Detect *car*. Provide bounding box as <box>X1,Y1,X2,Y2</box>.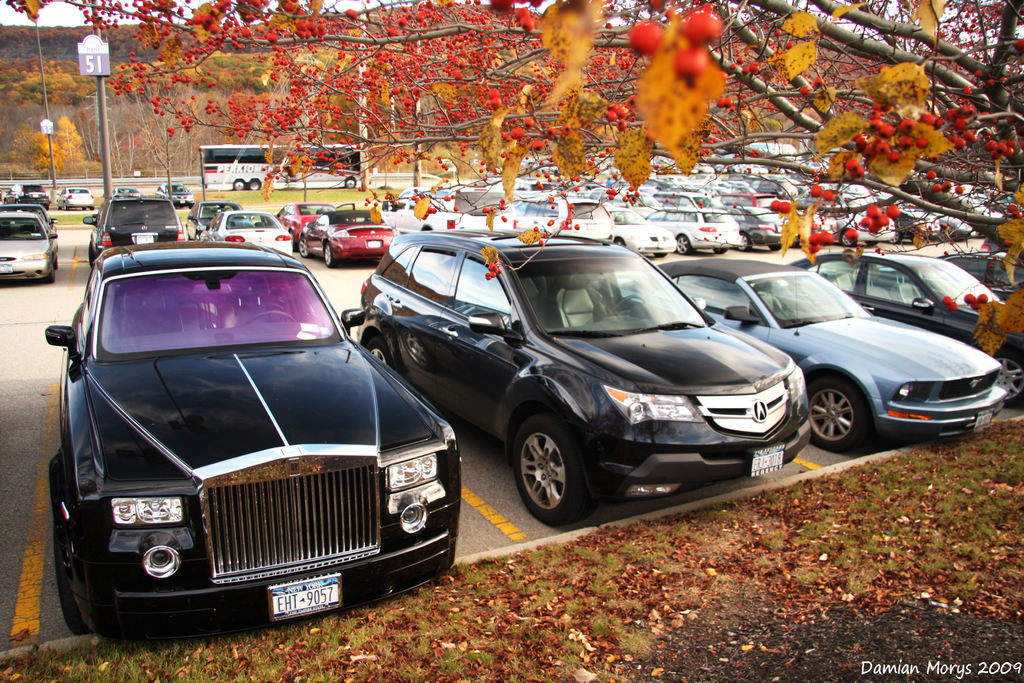
<box>42,242,467,638</box>.
